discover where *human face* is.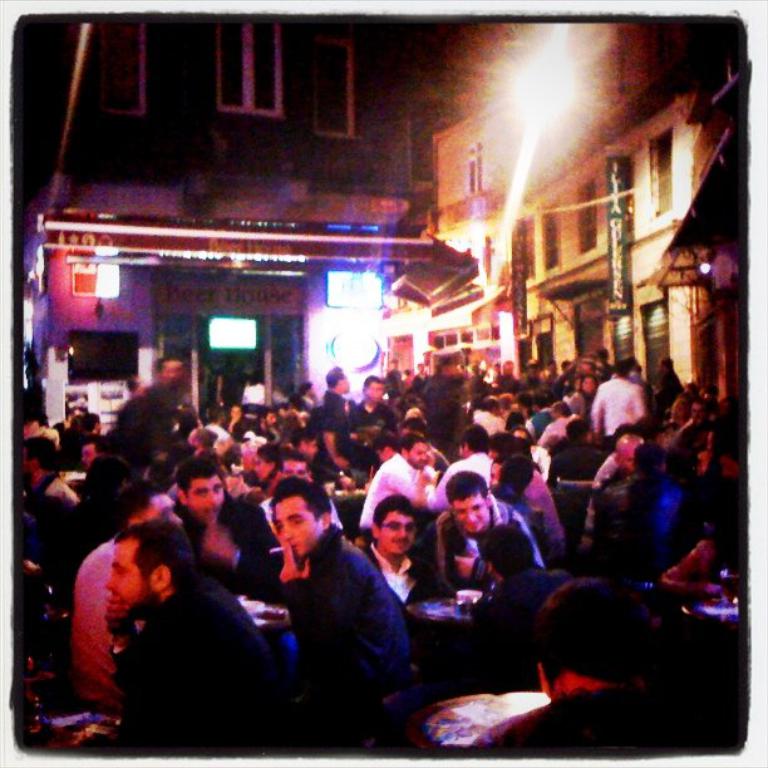
Discovered at BBox(271, 492, 326, 560).
